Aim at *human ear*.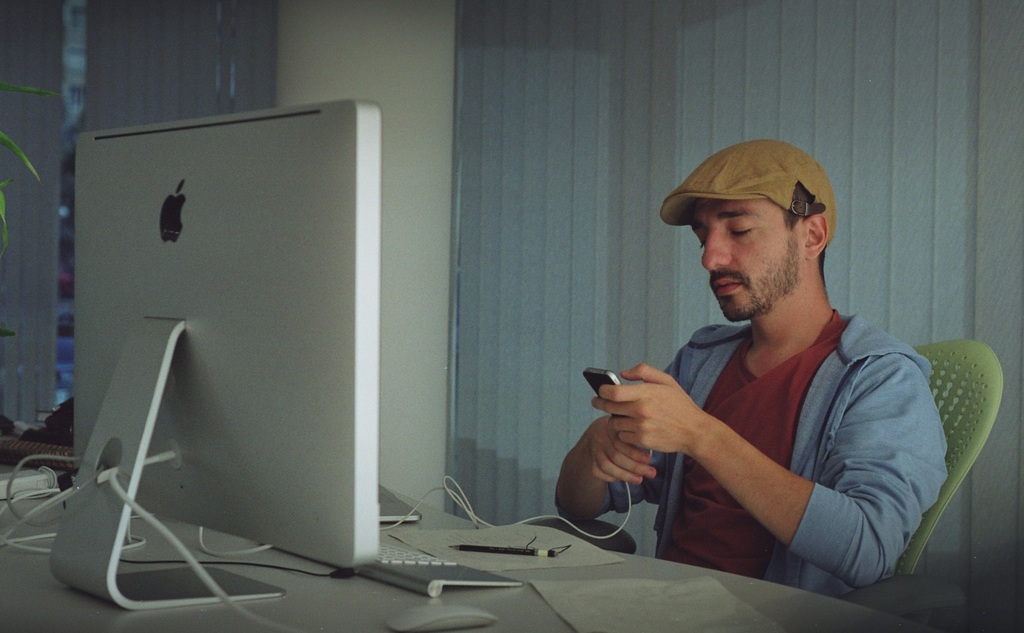
Aimed at box=[802, 212, 829, 258].
